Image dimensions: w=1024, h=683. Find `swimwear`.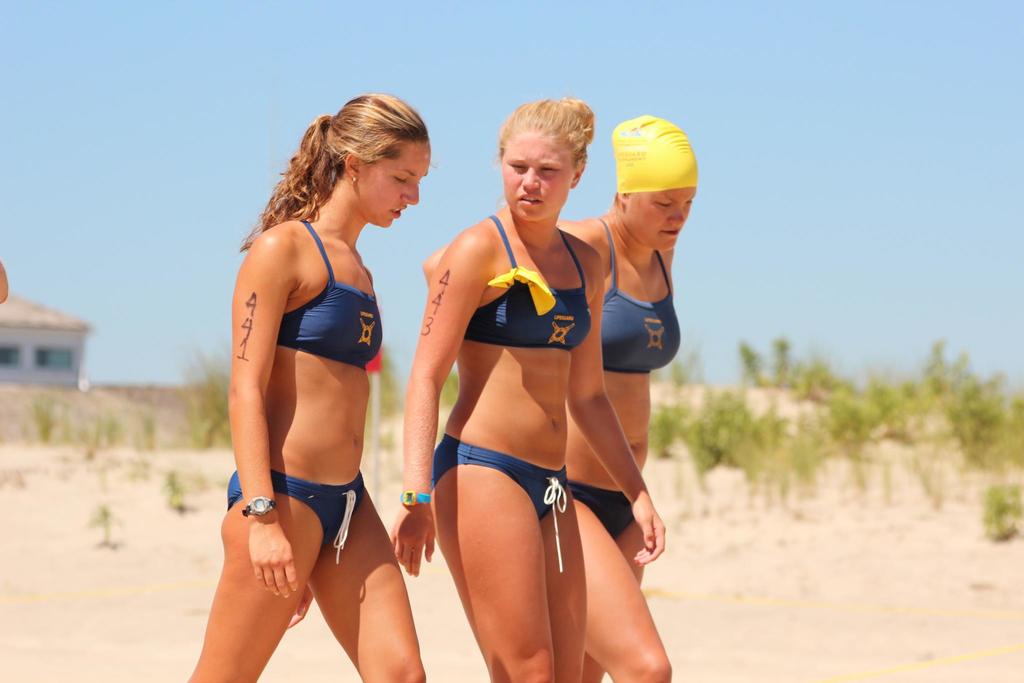
(564, 479, 635, 539).
